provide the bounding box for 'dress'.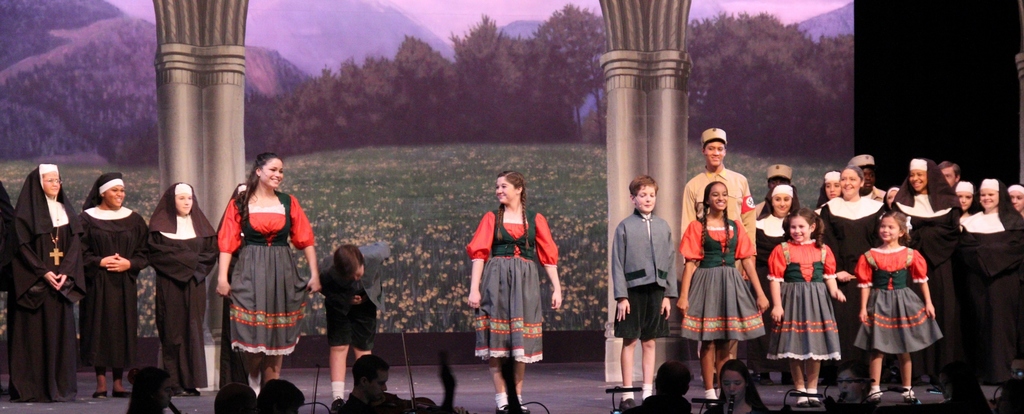
[851,246,945,354].
